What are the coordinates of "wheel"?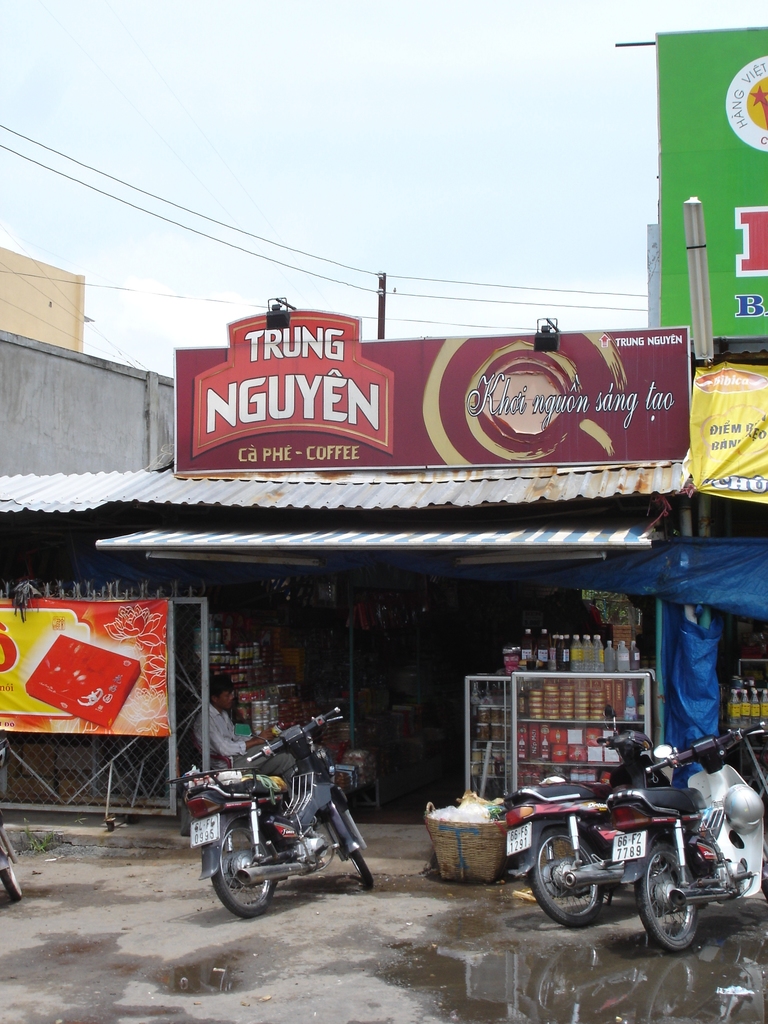
[x1=0, y1=861, x2=25, y2=896].
